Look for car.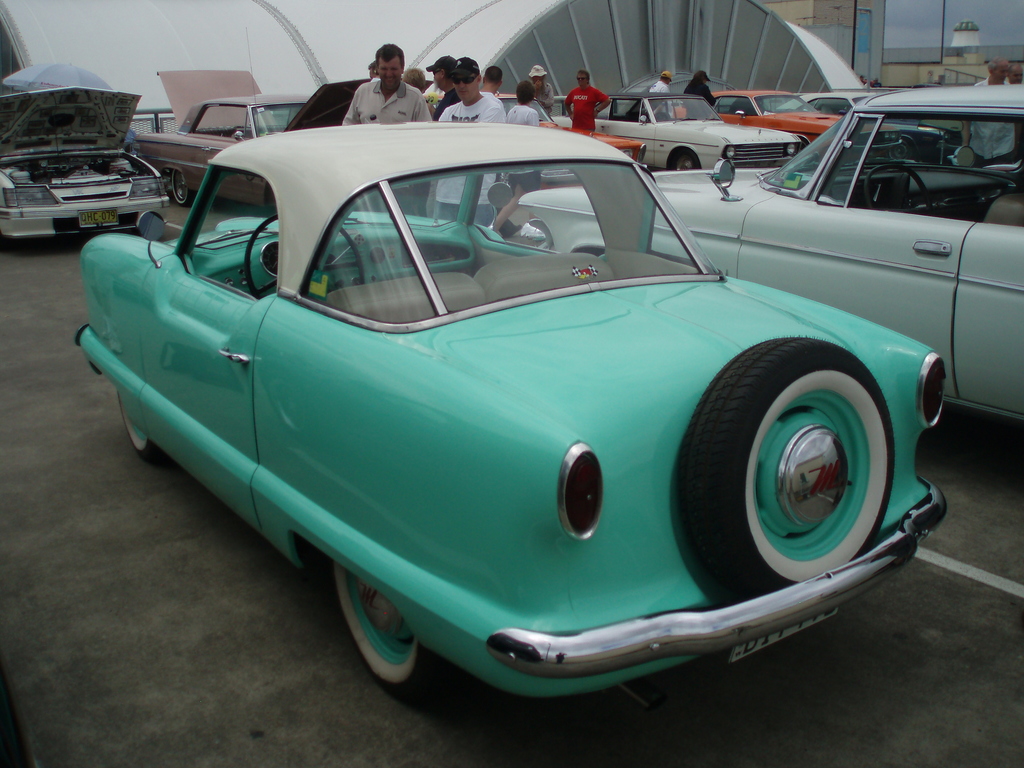
Found: <bbox>509, 85, 1023, 422</bbox>.
